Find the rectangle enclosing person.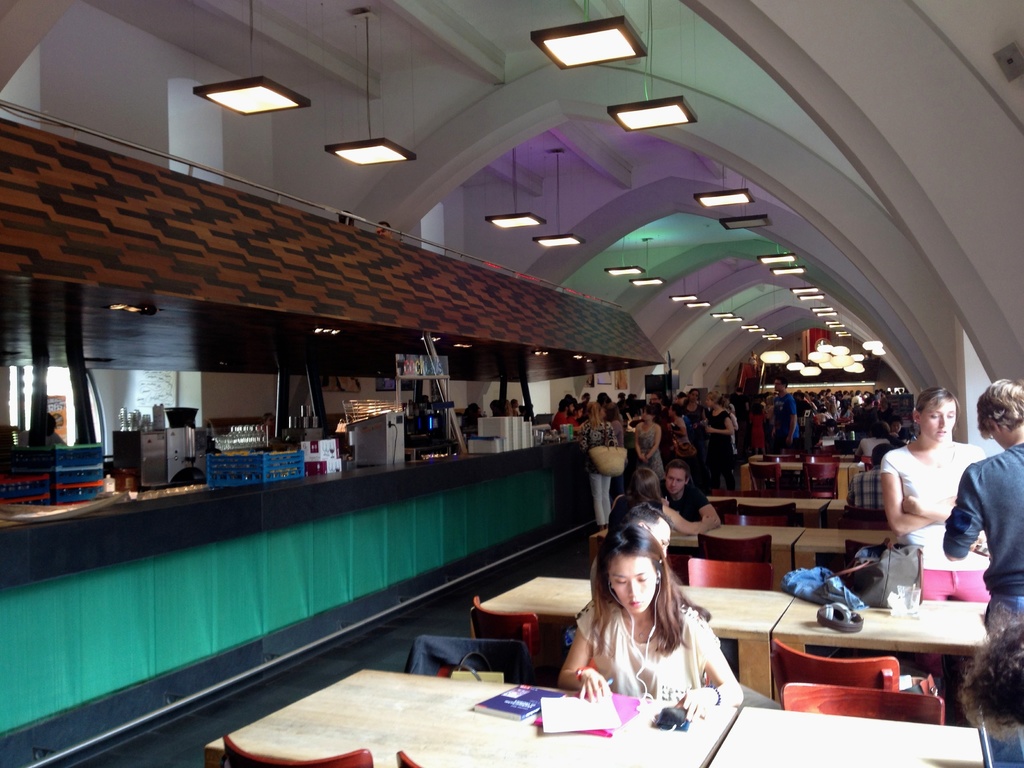
l=769, t=378, r=808, b=448.
